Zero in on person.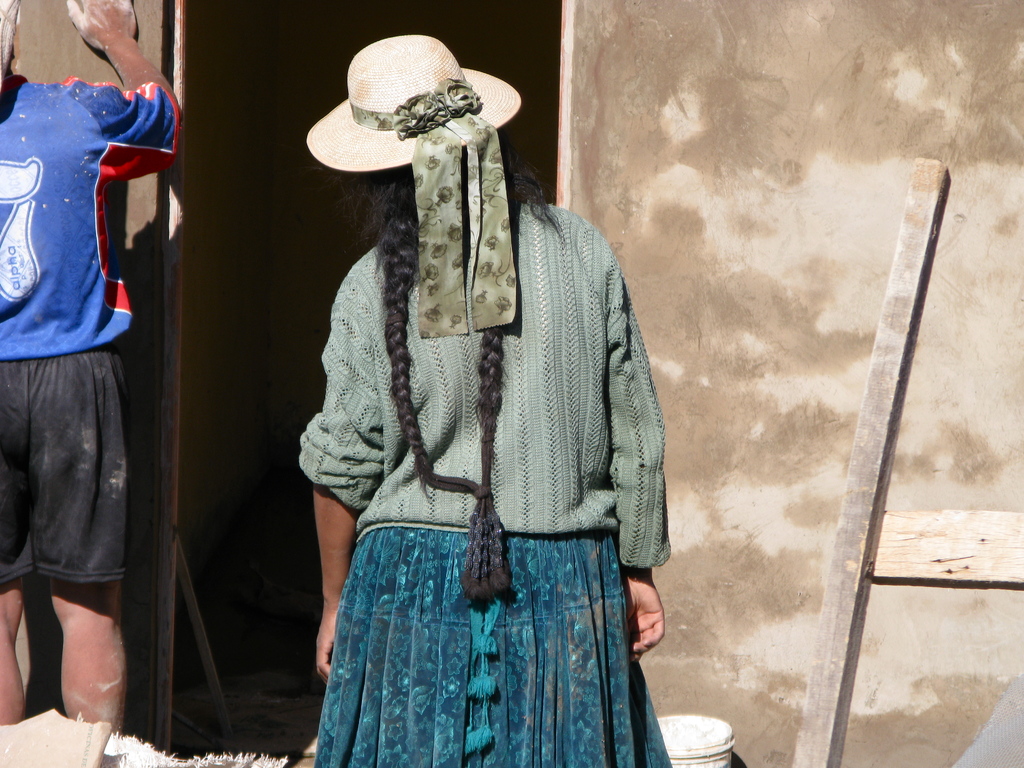
Zeroed in: [left=0, top=3, right=184, bottom=750].
